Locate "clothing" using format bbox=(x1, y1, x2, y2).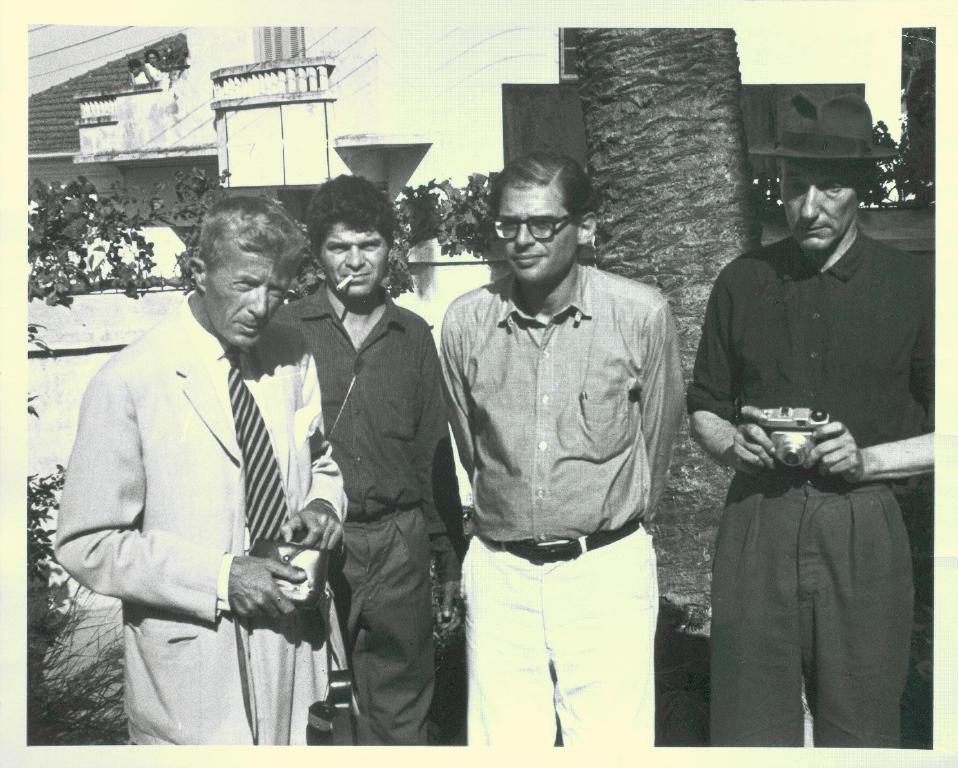
bbox=(59, 298, 354, 753).
